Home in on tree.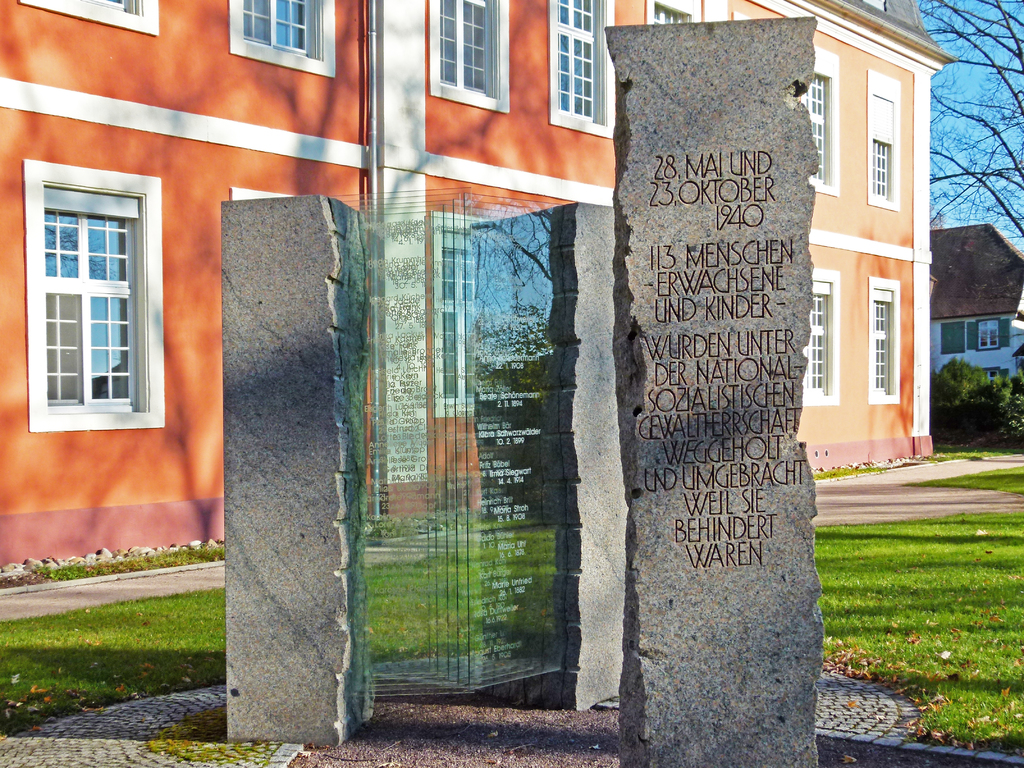
Homed in at 977:366:1023:439.
